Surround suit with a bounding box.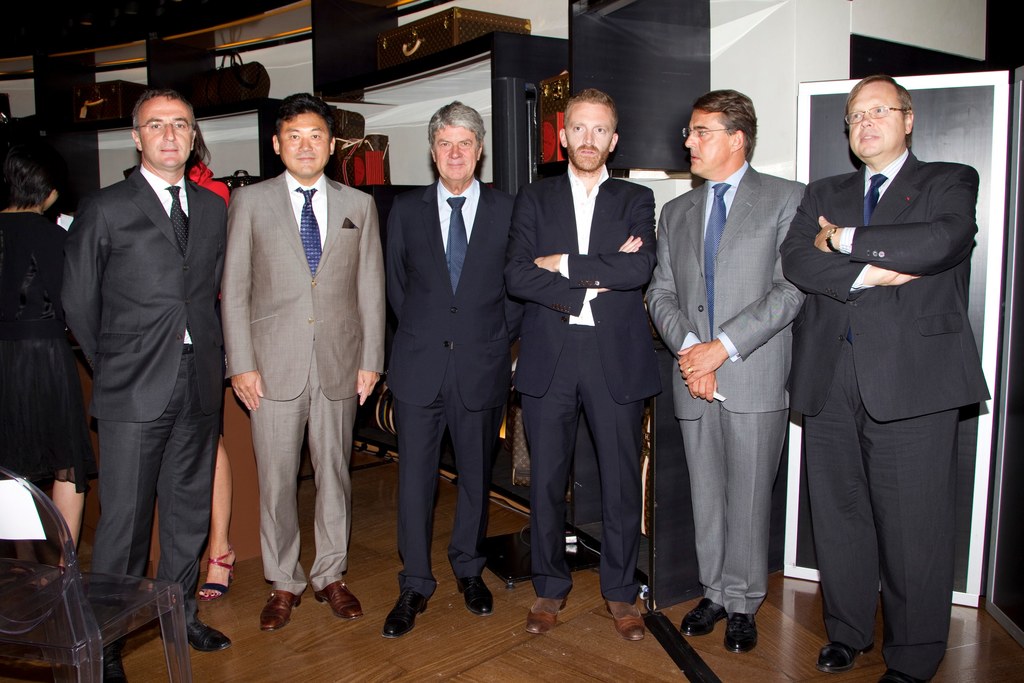
bbox=(378, 182, 513, 601).
